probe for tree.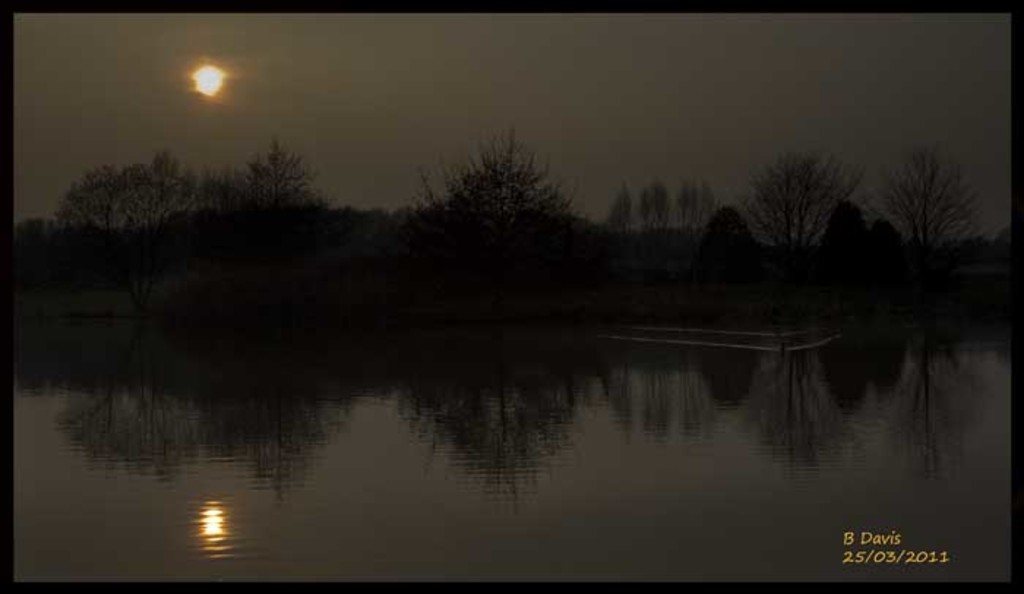
Probe result: region(51, 148, 217, 323).
